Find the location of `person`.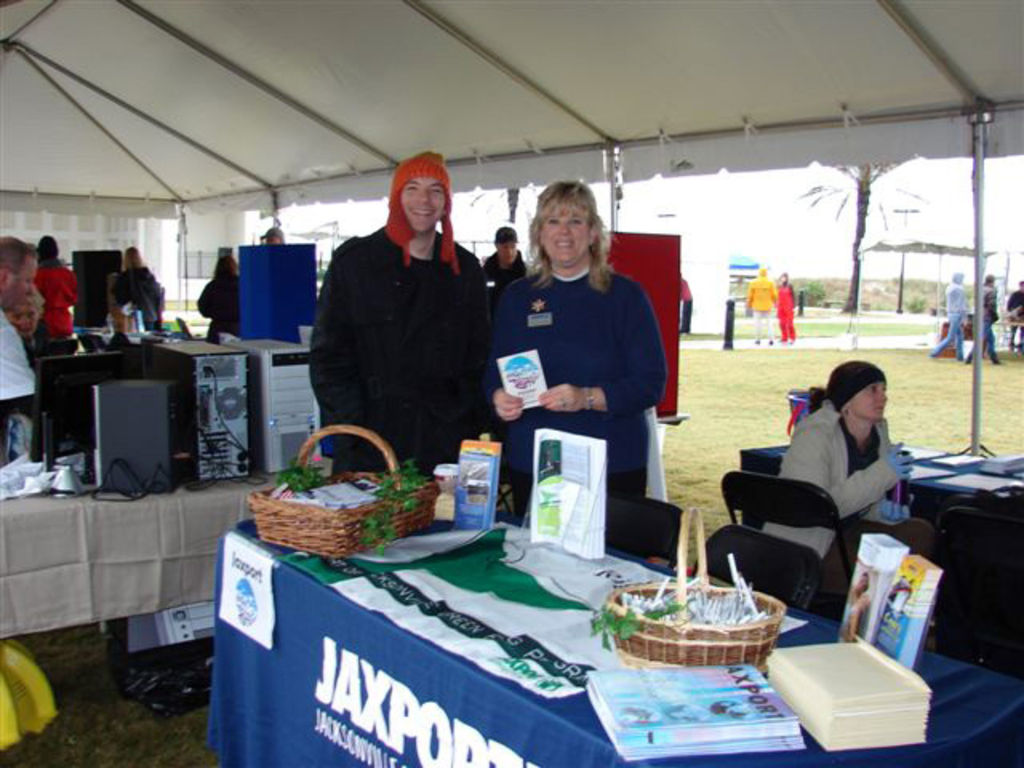
Location: bbox(194, 254, 238, 341).
